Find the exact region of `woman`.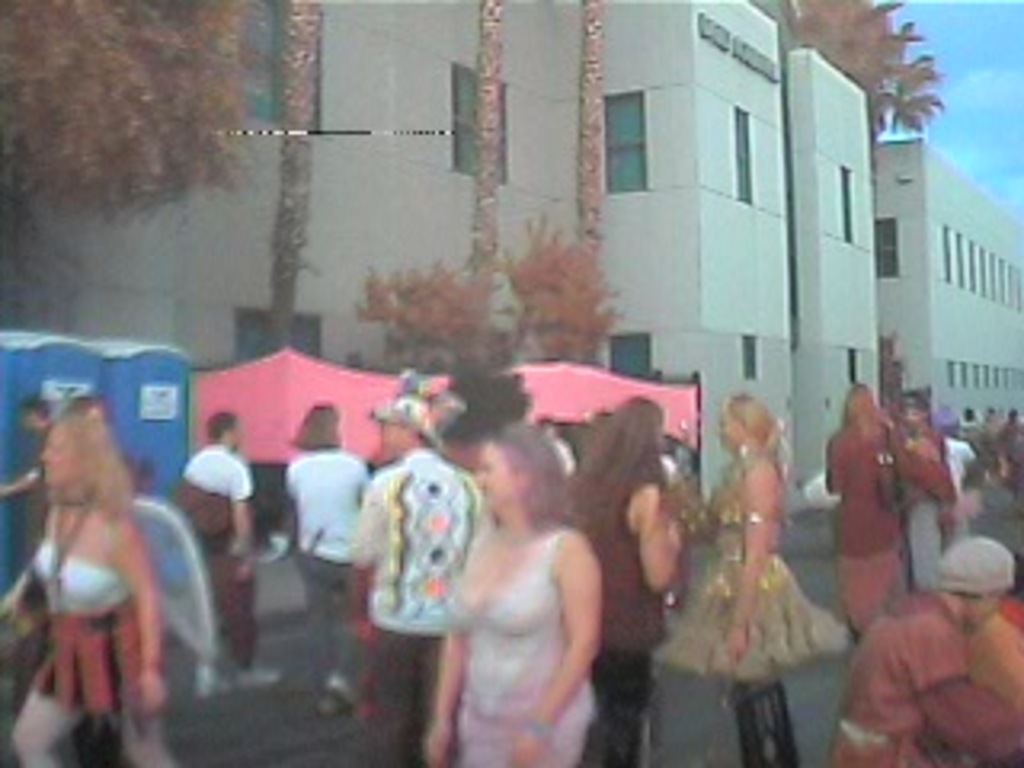
Exact region: {"left": 419, "top": 422, "right": 602, "bottom": 765}.
